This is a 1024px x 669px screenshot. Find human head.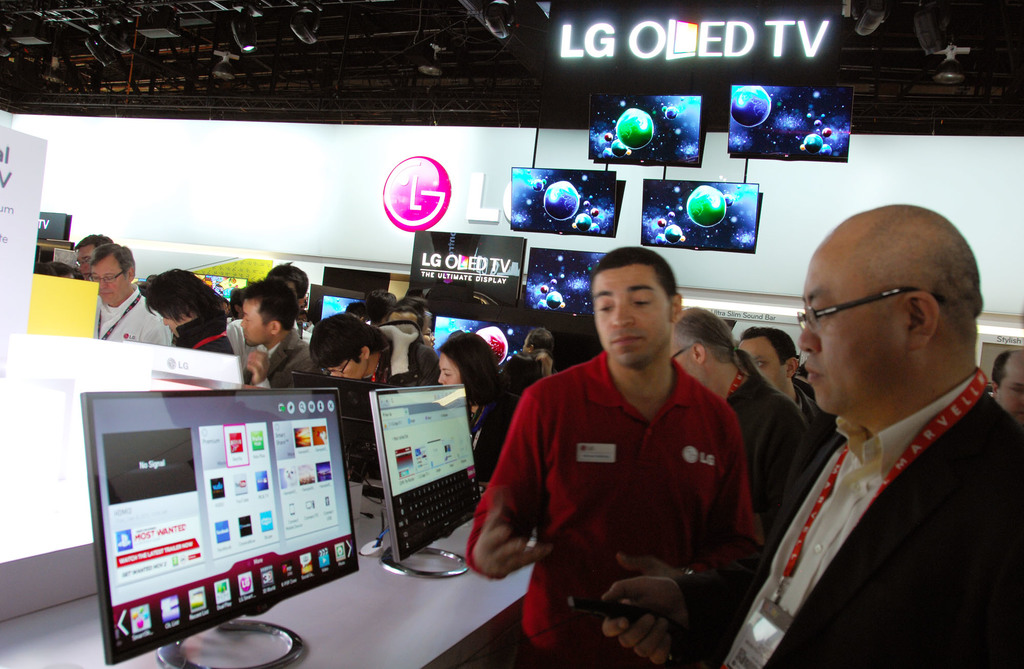
Bounding box: detection(521, 328, 554, 357).
